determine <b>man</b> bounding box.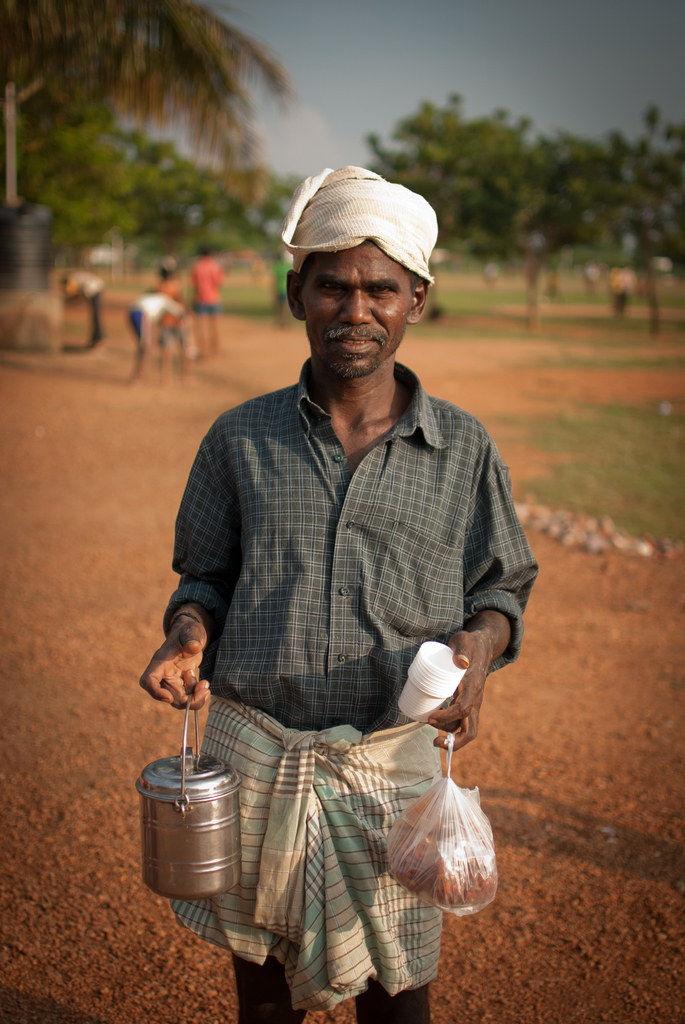
Determined: 150 187 526 980.
